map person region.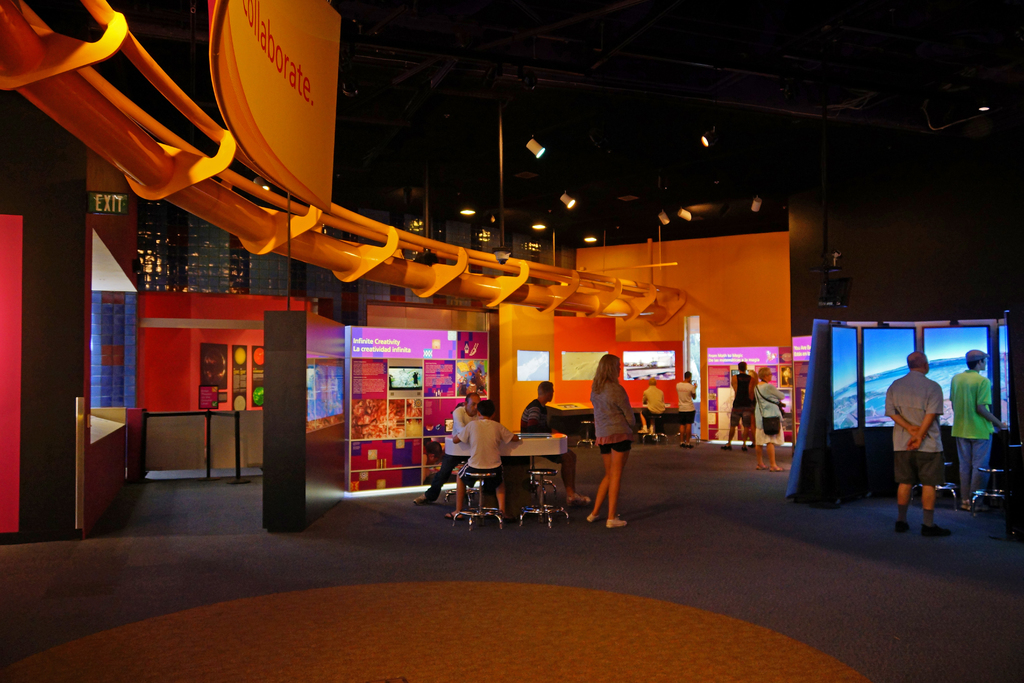
Mapped to select_region(451, 399, 522, 520).
